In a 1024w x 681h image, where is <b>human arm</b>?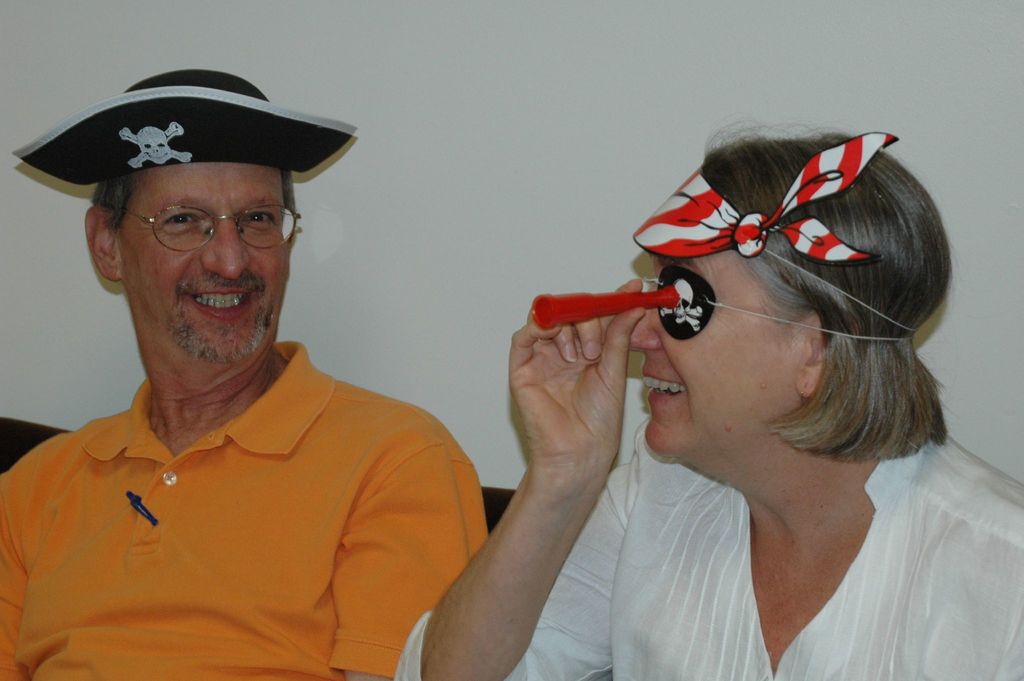
[left=390, top=277, right=682, bottom=680].
